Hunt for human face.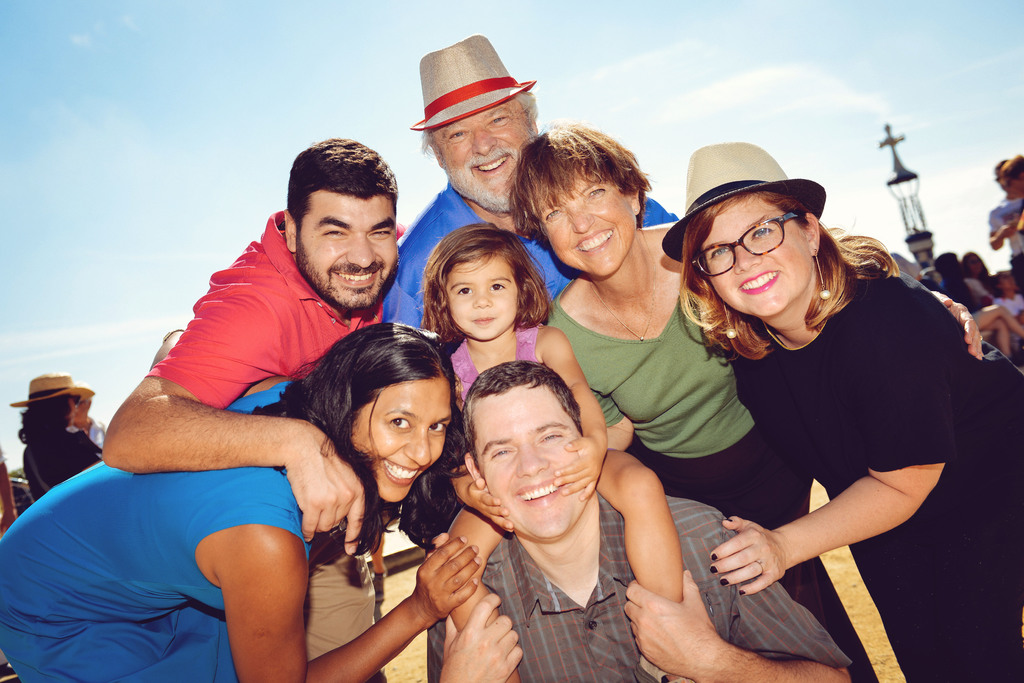
Hunted down at {"left": 426, "top": 102, "right": 540, "bottom": 213}.
